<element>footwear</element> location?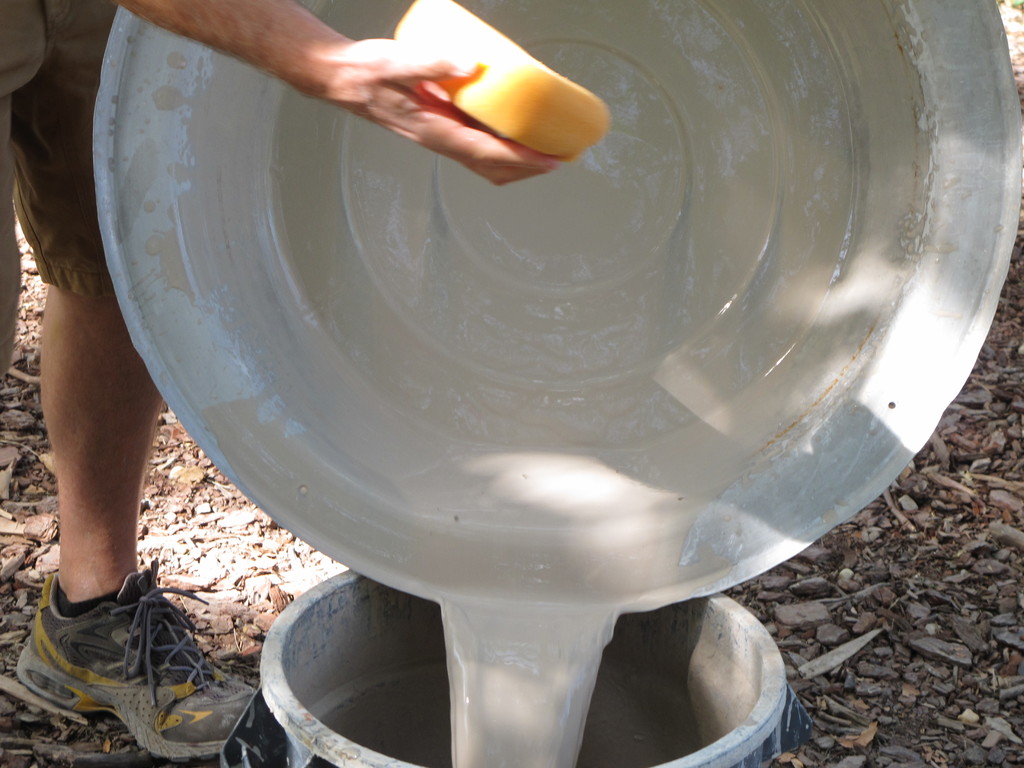
8/563/218/745
